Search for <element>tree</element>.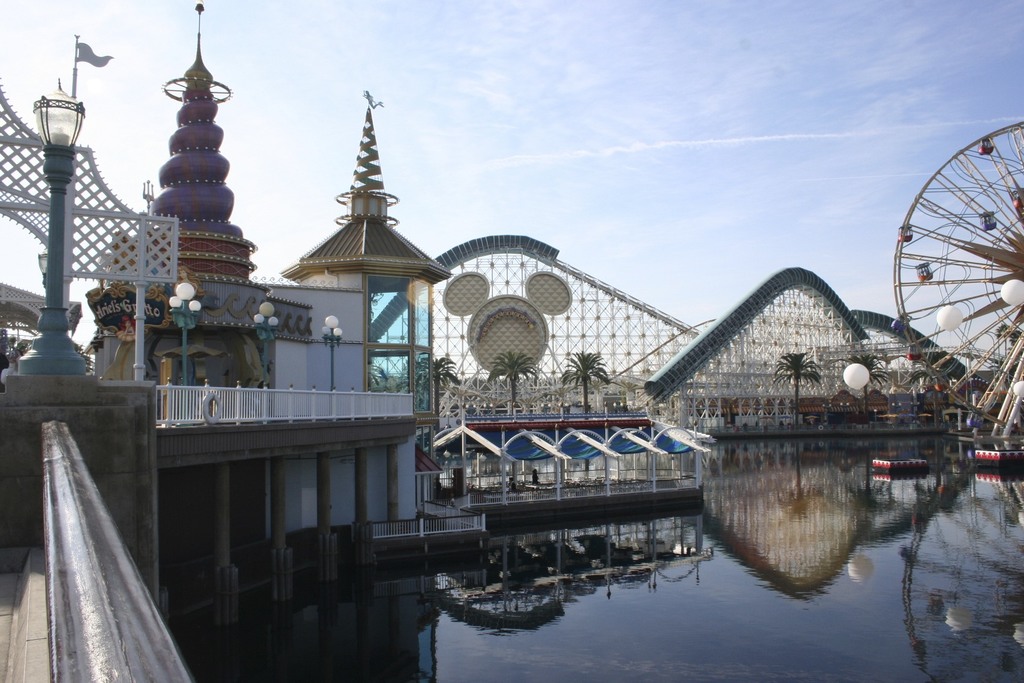
Found at [x1=851, y1=350, x2=897, y2=401].
